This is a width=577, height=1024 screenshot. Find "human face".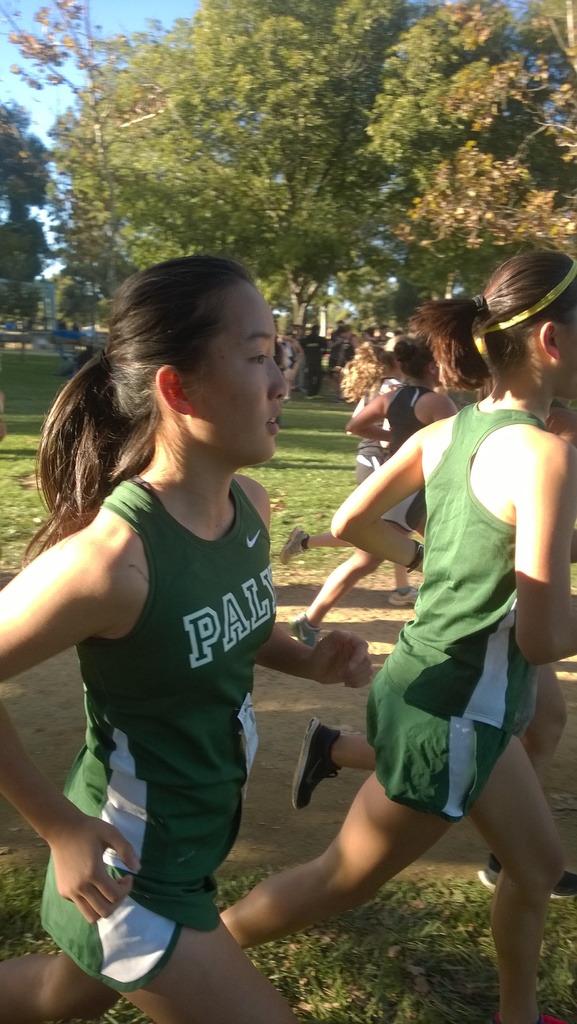
Bounding box: 199 281 290 459.
